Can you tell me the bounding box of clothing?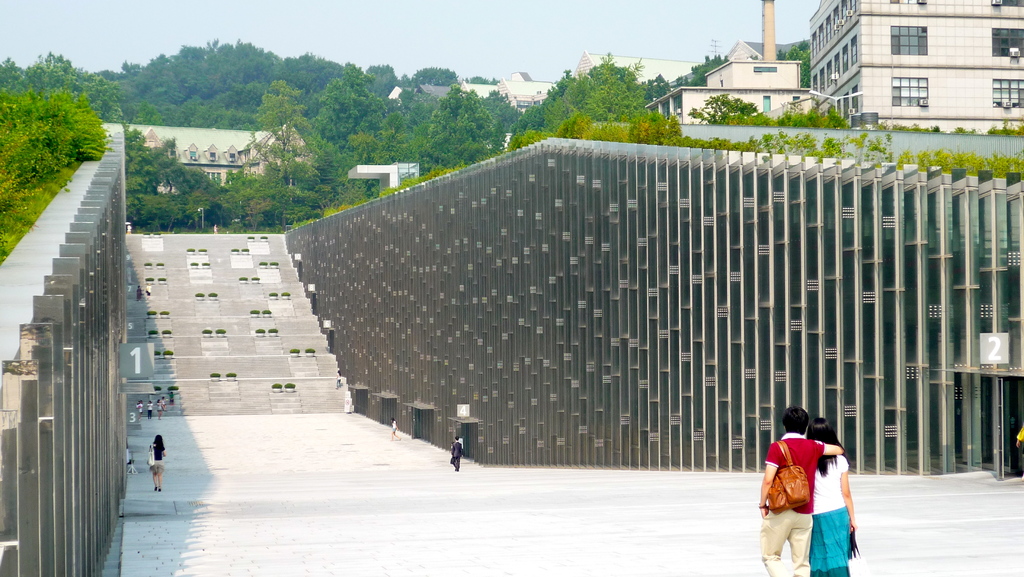
<region>808, 455, 860, 576</region>.
